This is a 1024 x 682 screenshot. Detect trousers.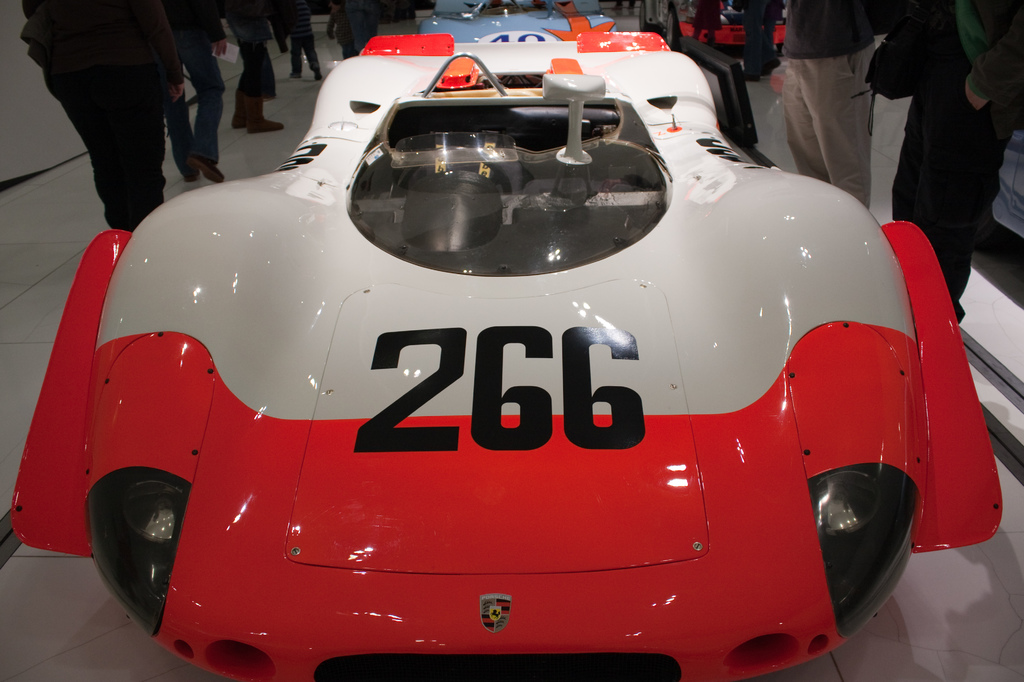
[783, 40, 876, 209].
